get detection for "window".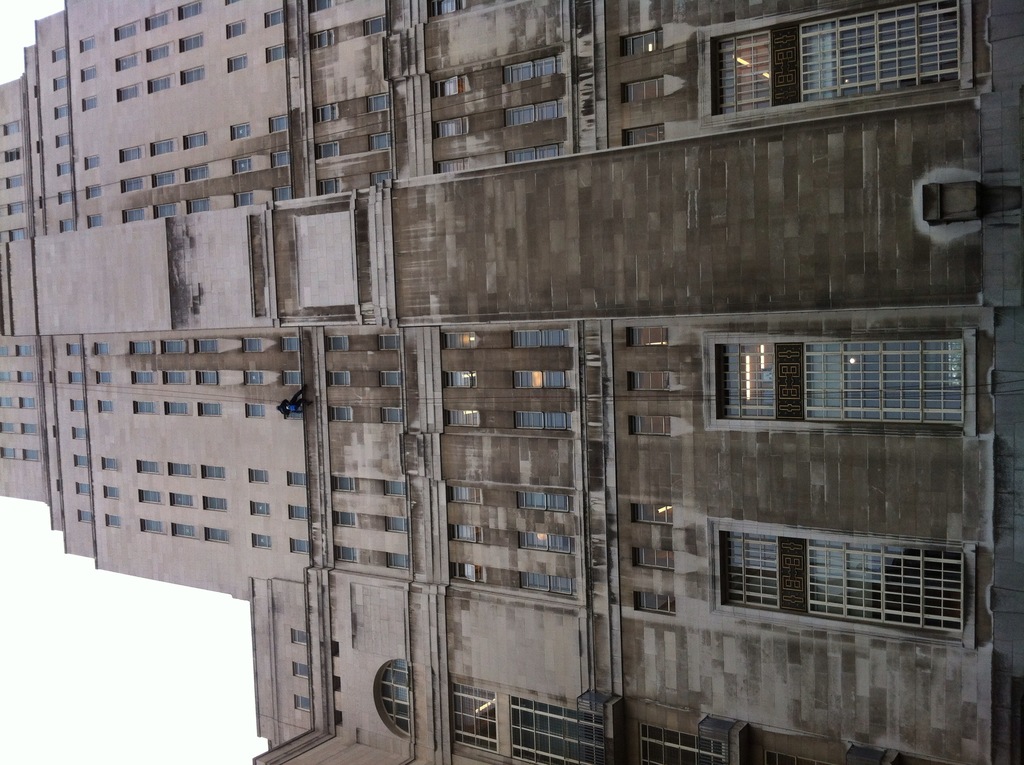
Detection: pyautogui.locateOnScreen(312, 28, 333, 48).
